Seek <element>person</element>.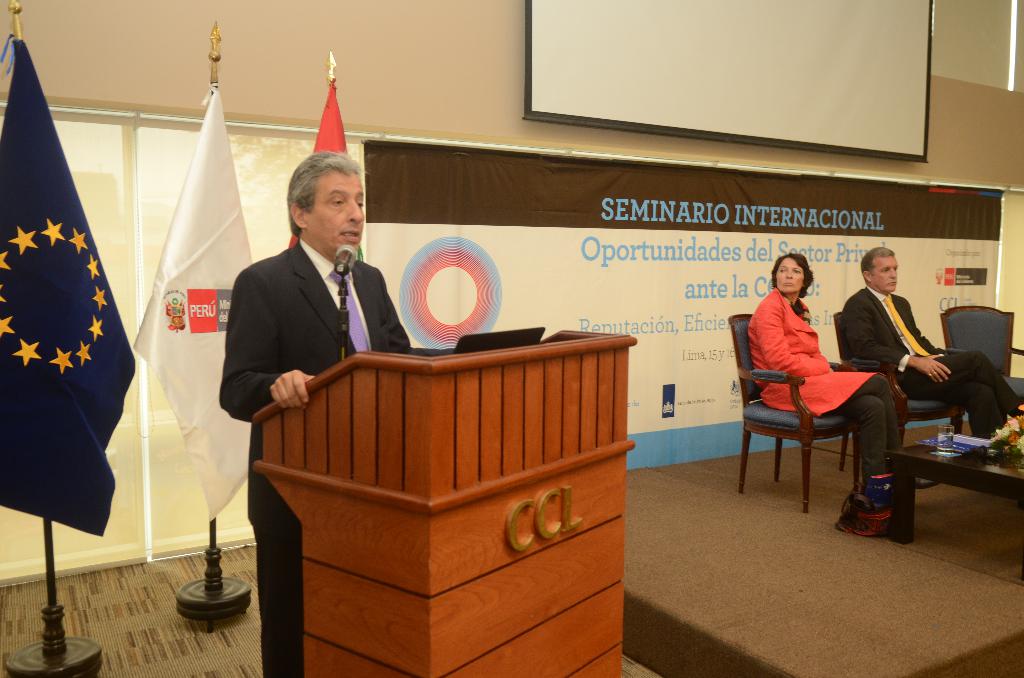
748:252:938:508.
